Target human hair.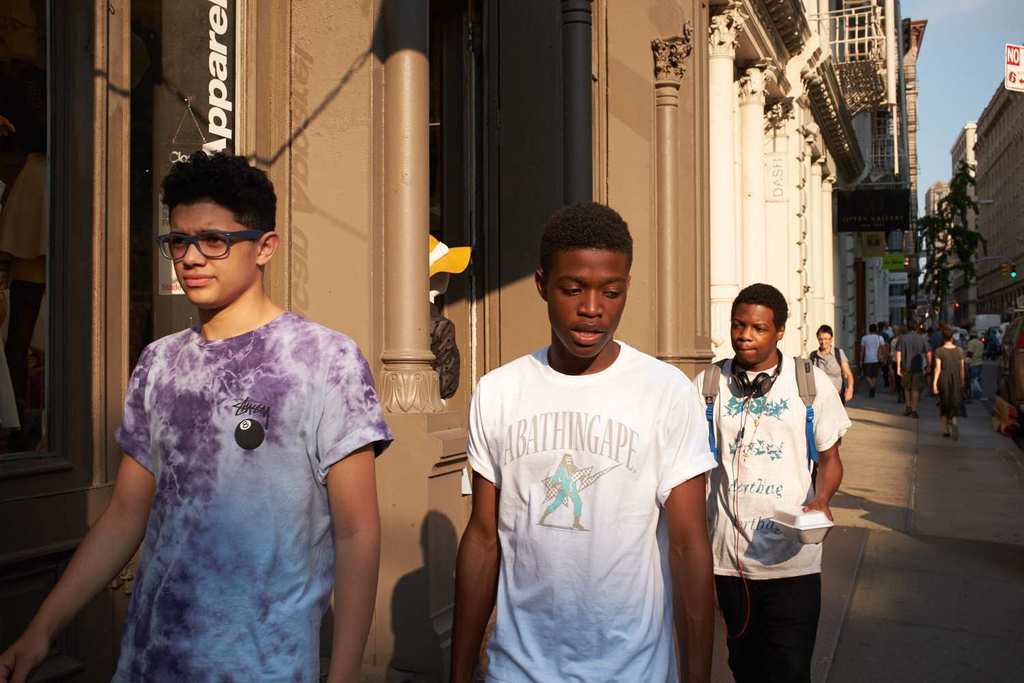
Target region: pyautogui.locateOnScreen(543, 197, 635, 271).
